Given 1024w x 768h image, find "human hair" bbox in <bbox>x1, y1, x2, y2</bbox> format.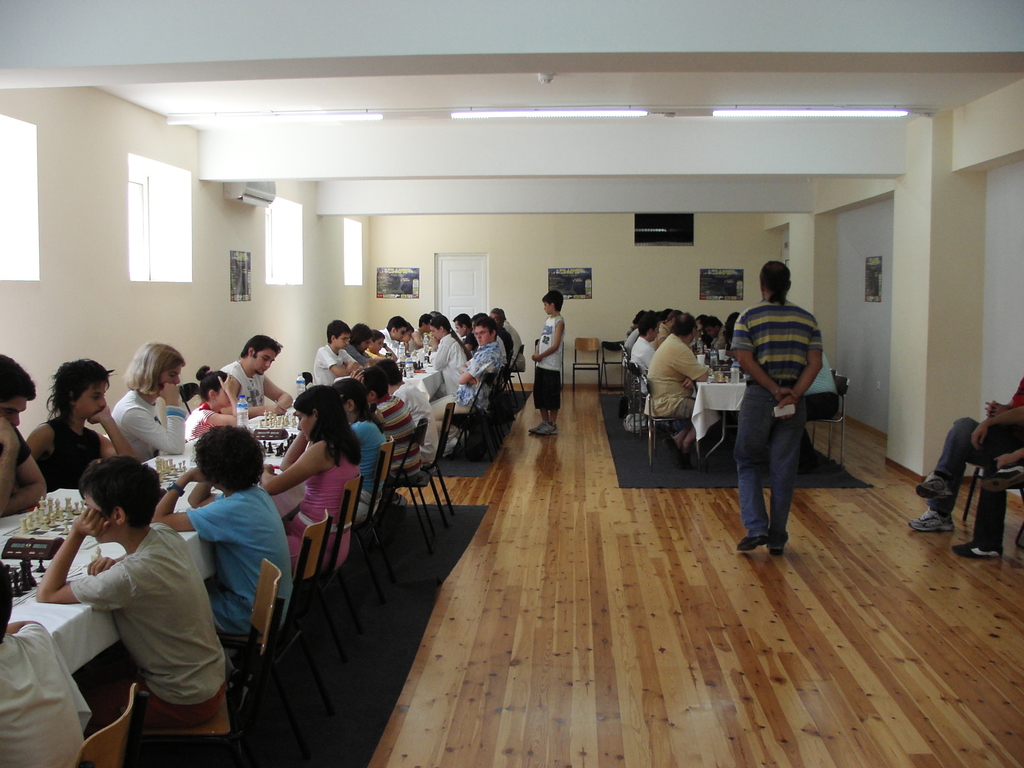
<bbox>378, 357, 404, 386</bbox>.
